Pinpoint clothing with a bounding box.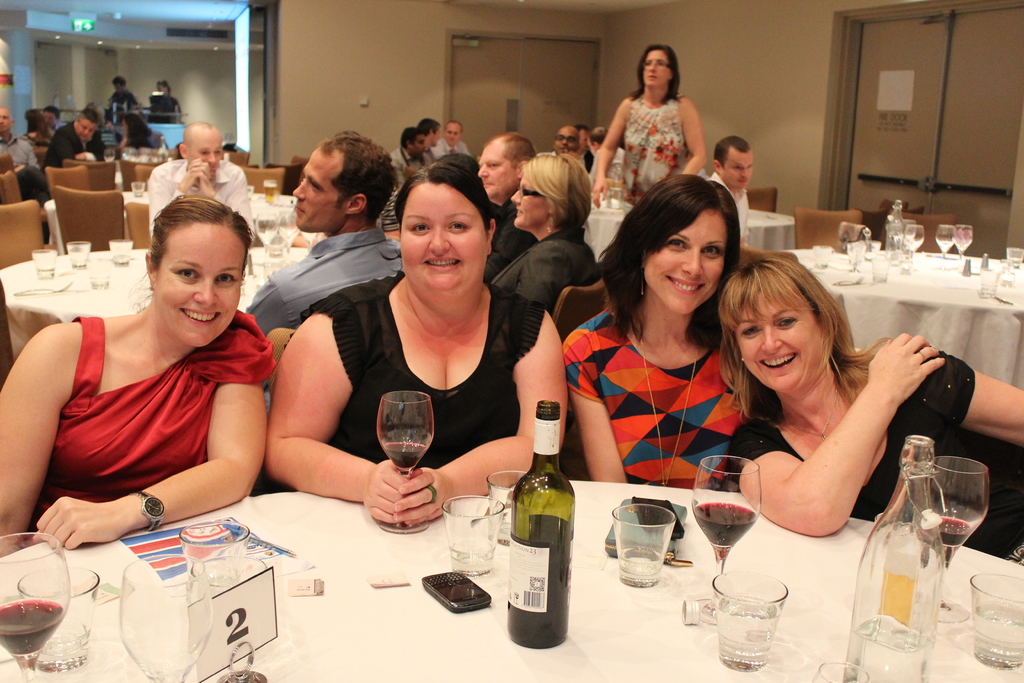
584, 300, 748, 484.
